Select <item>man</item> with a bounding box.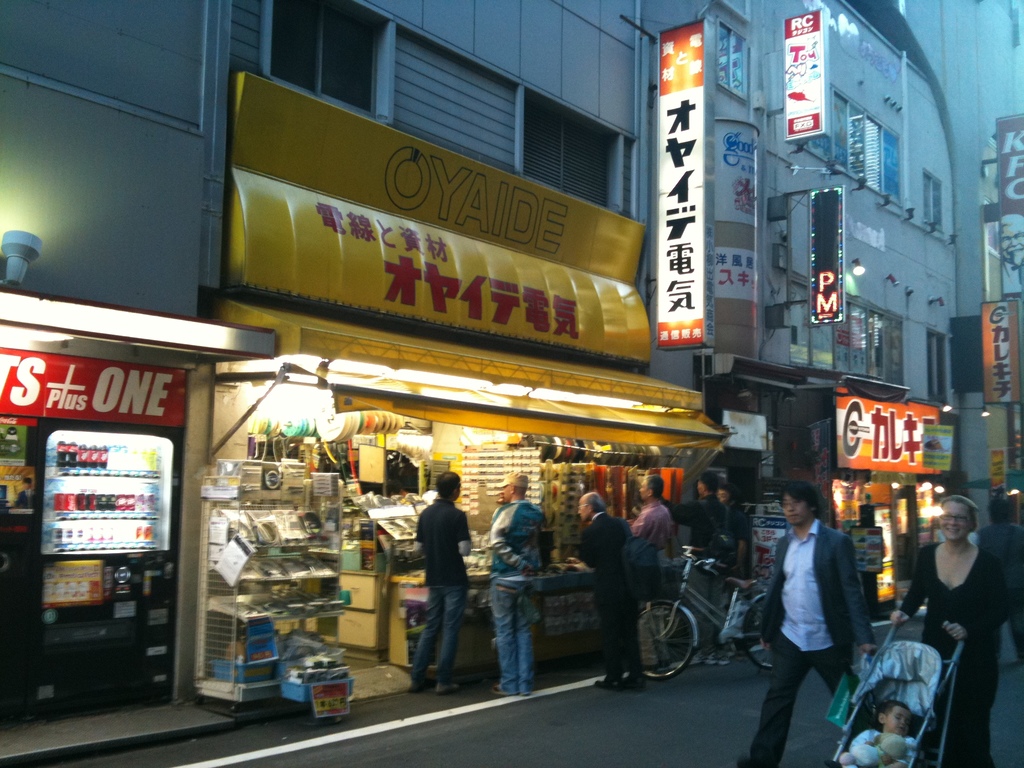
{"left": 717, "top": 484, "right": 758, "bottom": 660}.
